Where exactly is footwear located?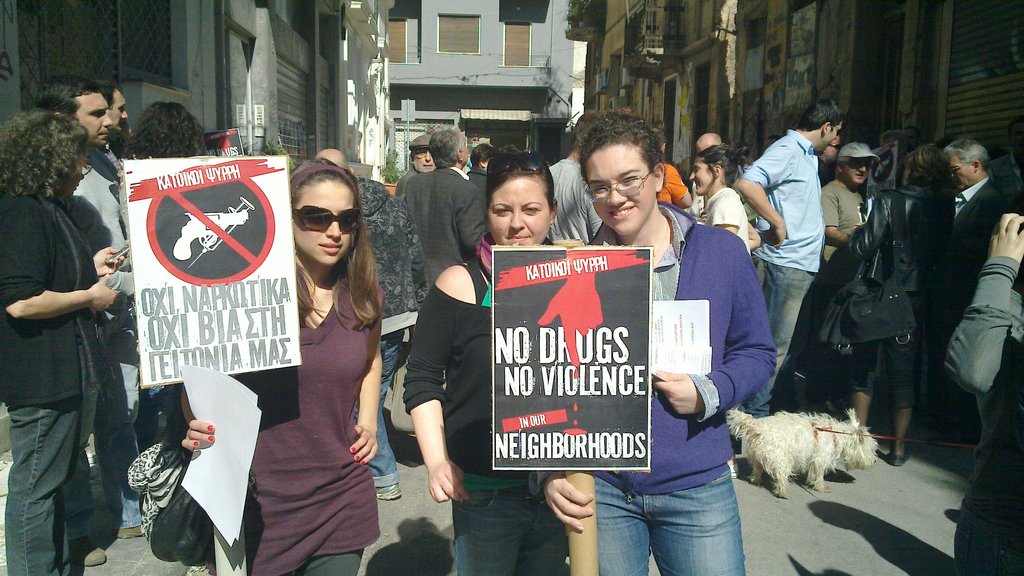
Its bounding box is [left=115, top=518, right=139, bottom=534].
